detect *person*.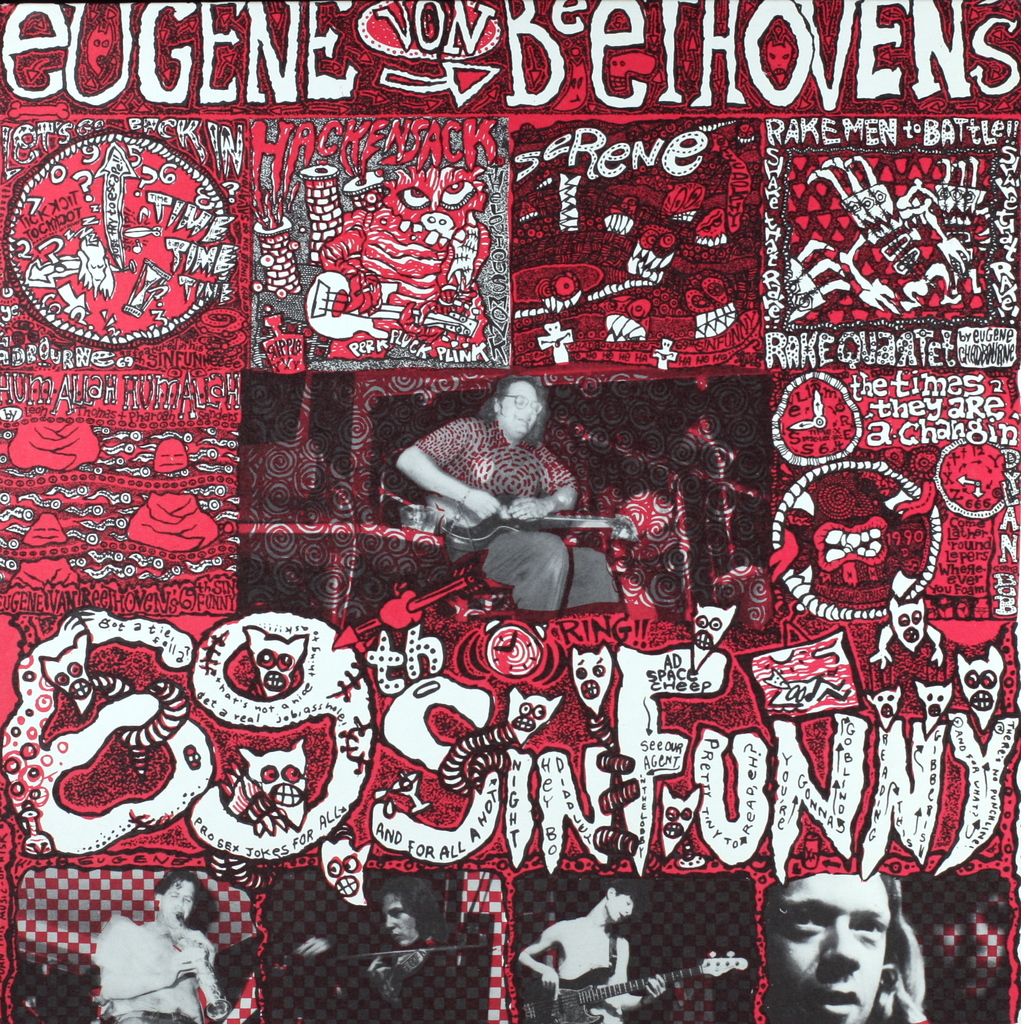
Detected at region(93, 870, 224, 1023).
